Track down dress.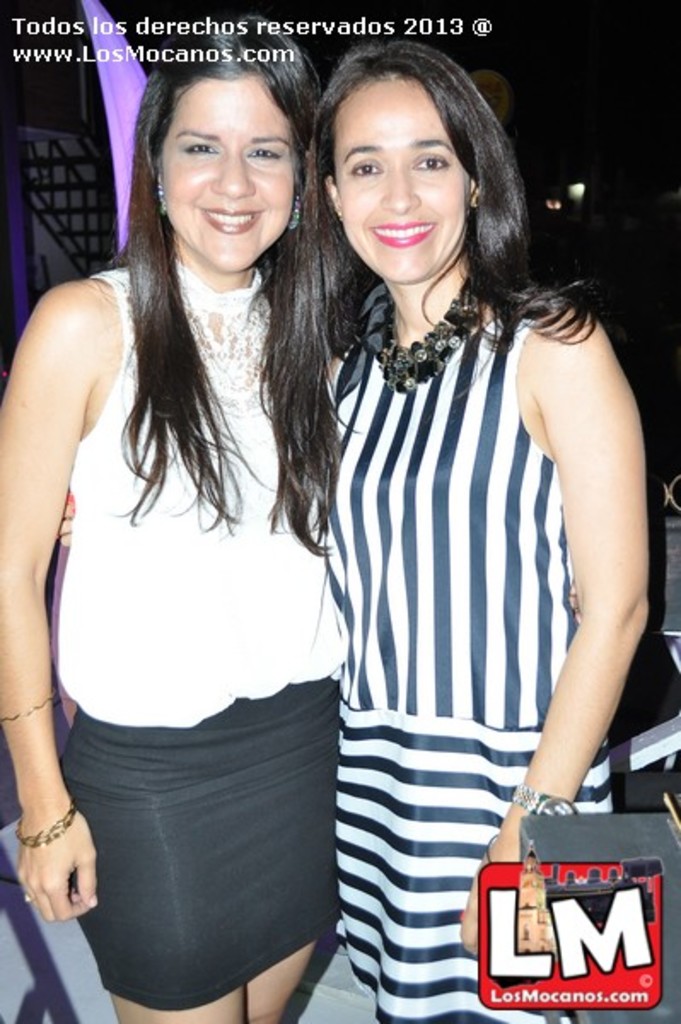
Tracked to 306 271 625 928.
